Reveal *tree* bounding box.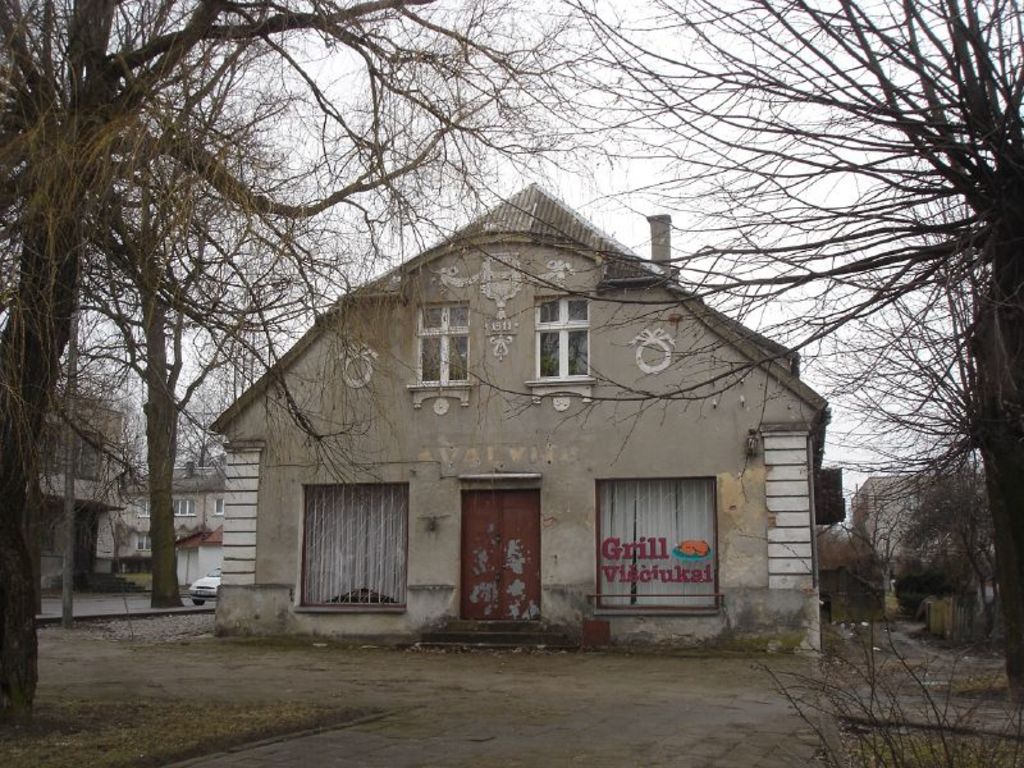
Revealed: [left=371, top=0, right=1023, bottom=767].
